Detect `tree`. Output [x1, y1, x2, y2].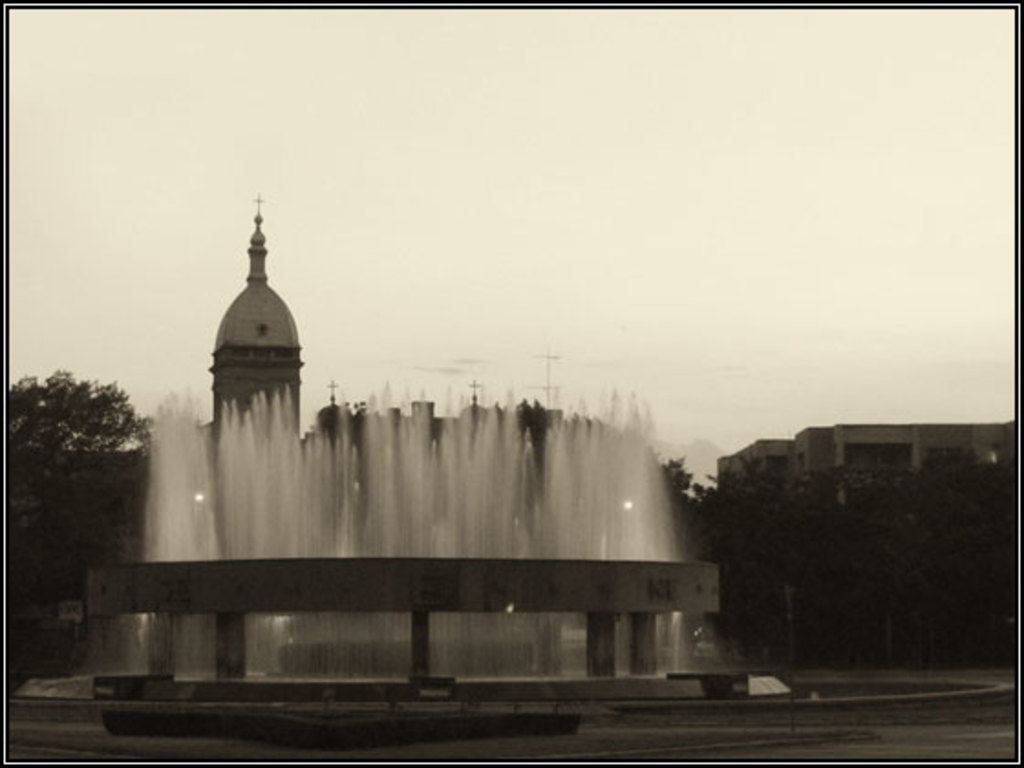
[684, 386, 1011, 680].
